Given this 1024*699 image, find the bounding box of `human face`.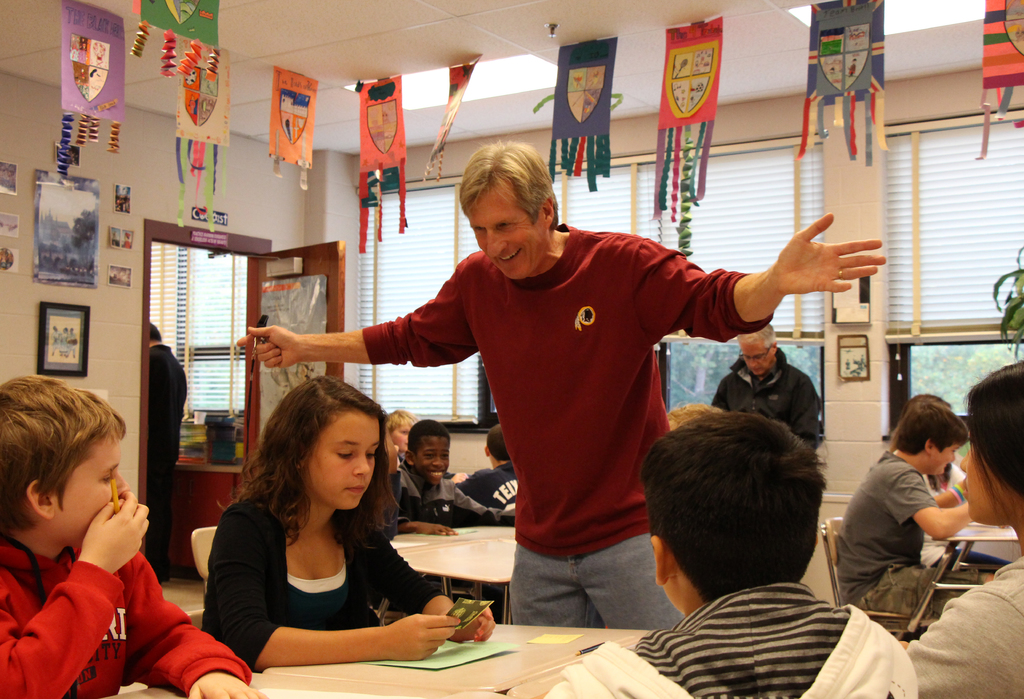
Rect(739, 343, 776, 381).
